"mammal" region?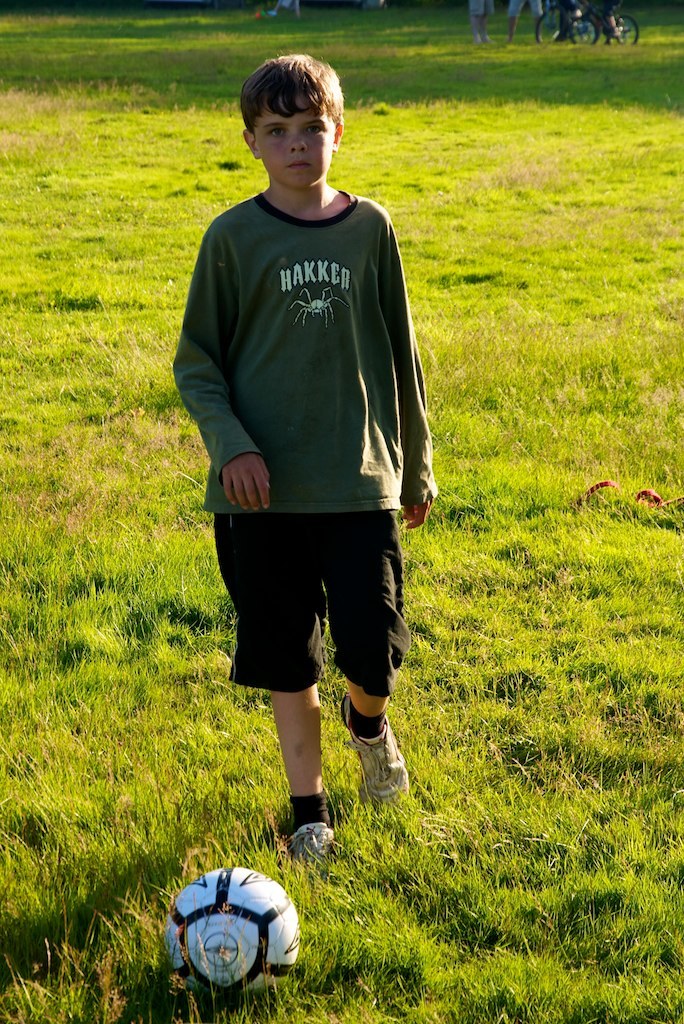
x1=504 y1=0 x2=542 y2=42
